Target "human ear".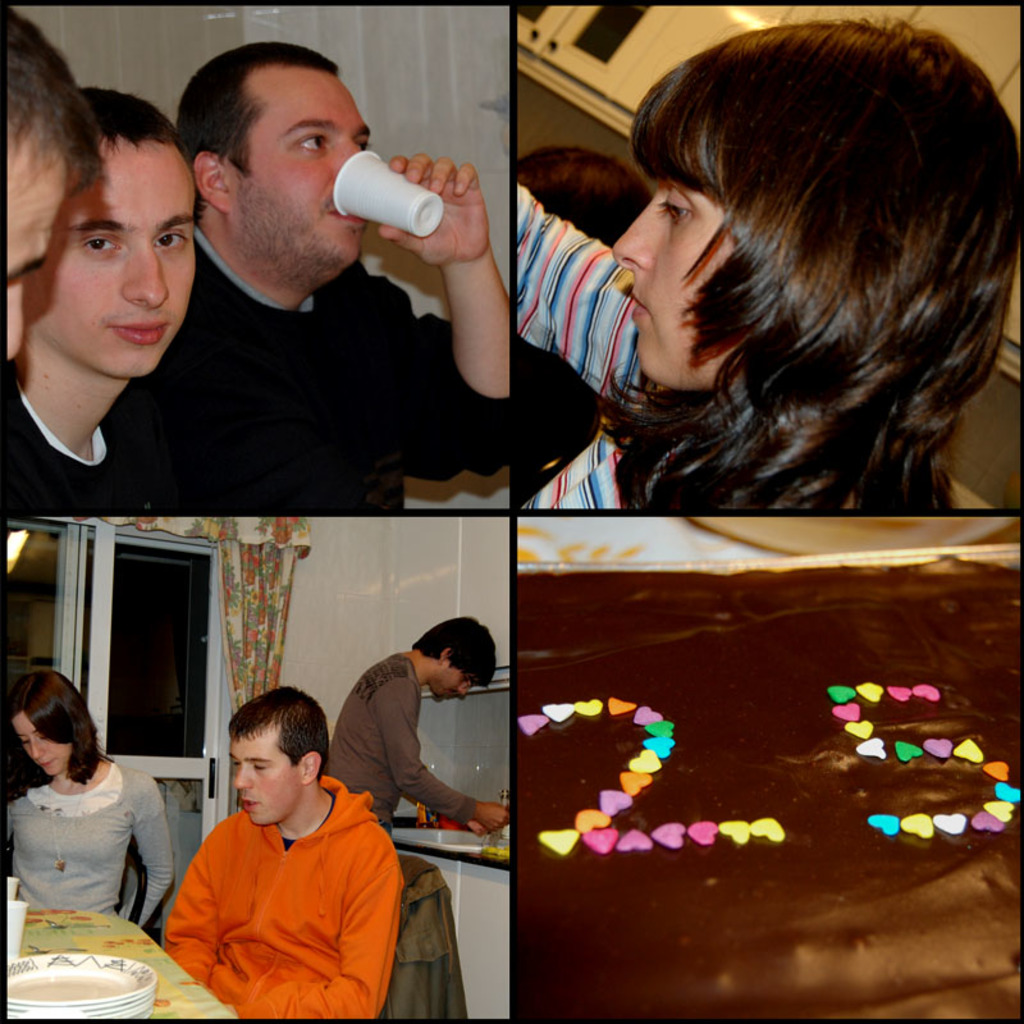
Target region: BBox(303, 756, 317, 786).
